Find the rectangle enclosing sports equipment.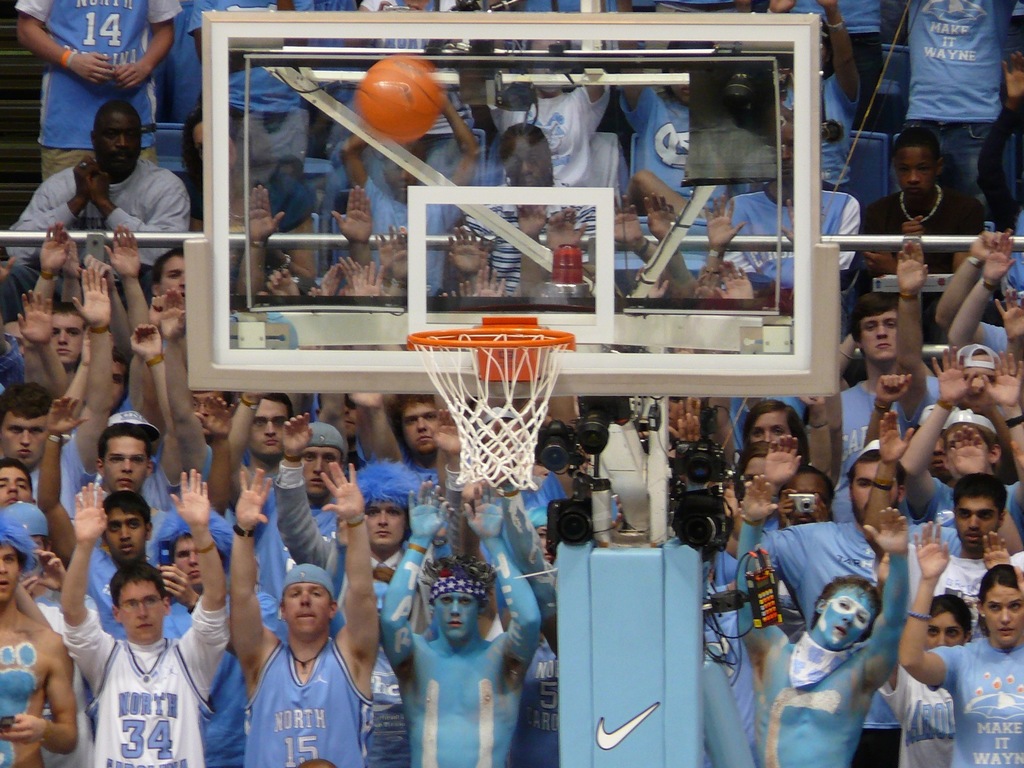
<region>357, 54, 445, 139</region>.
